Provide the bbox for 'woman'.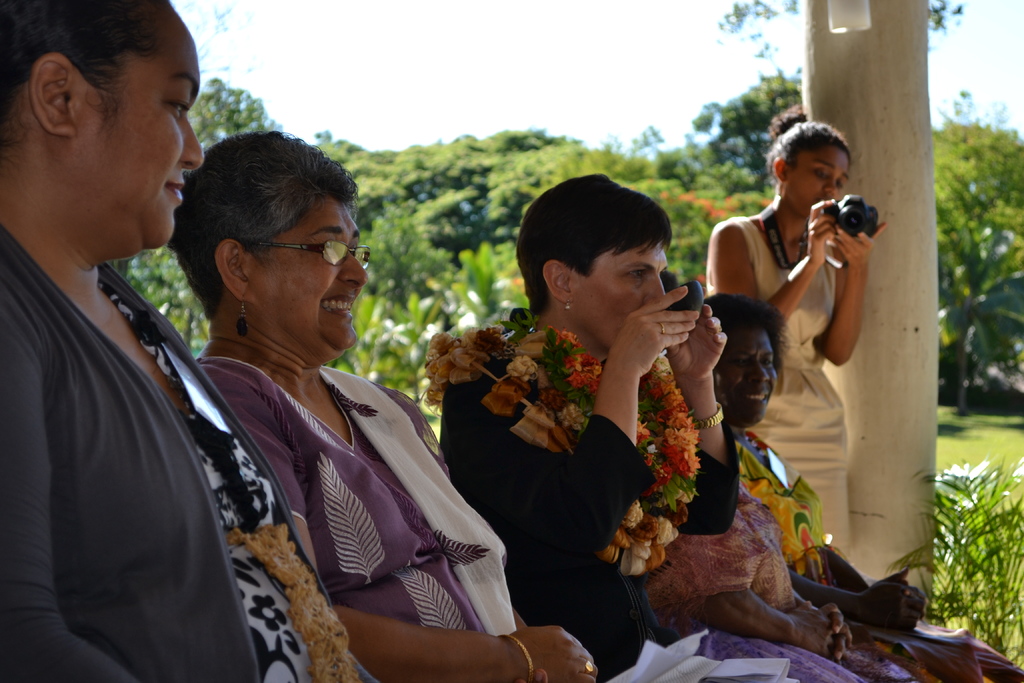
686, 99, 886, 567.
